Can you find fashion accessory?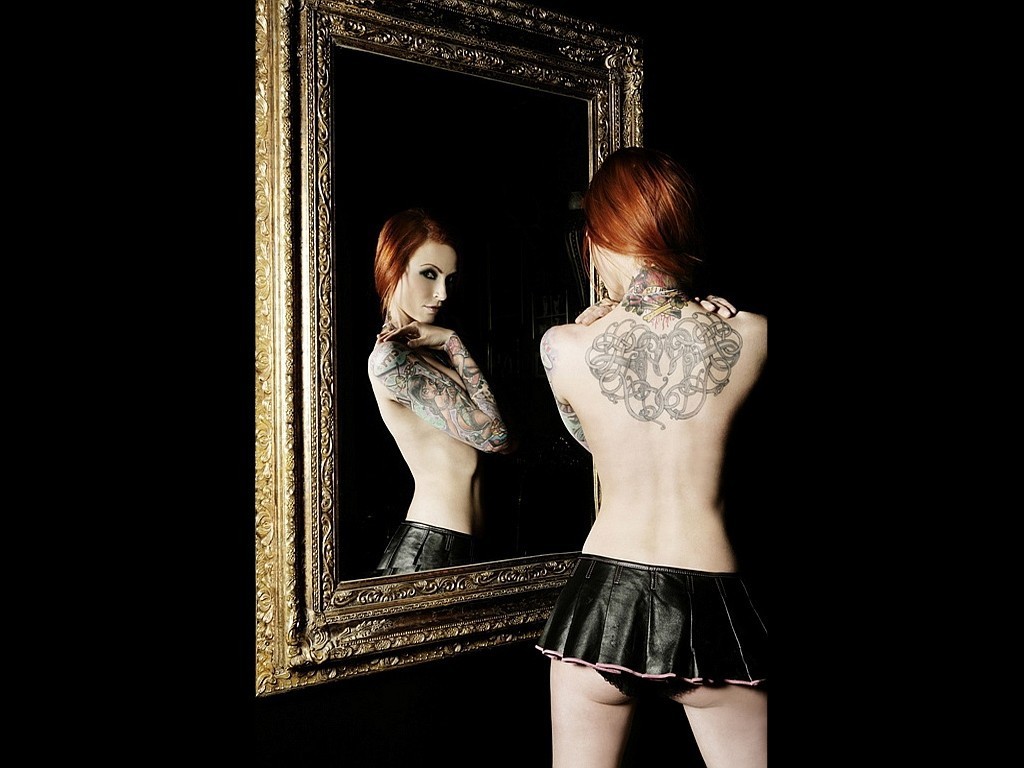
Yes, bounding box: [627,287,678,301].
